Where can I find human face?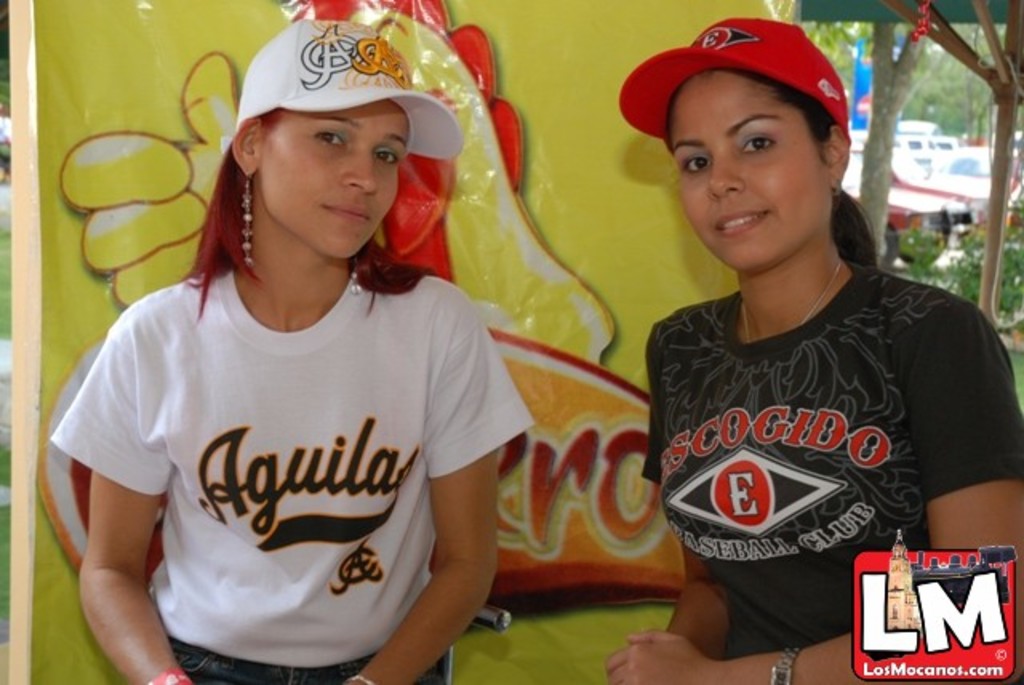
You can find it at [x1=259, y1=99, x2=413, y2=261].
